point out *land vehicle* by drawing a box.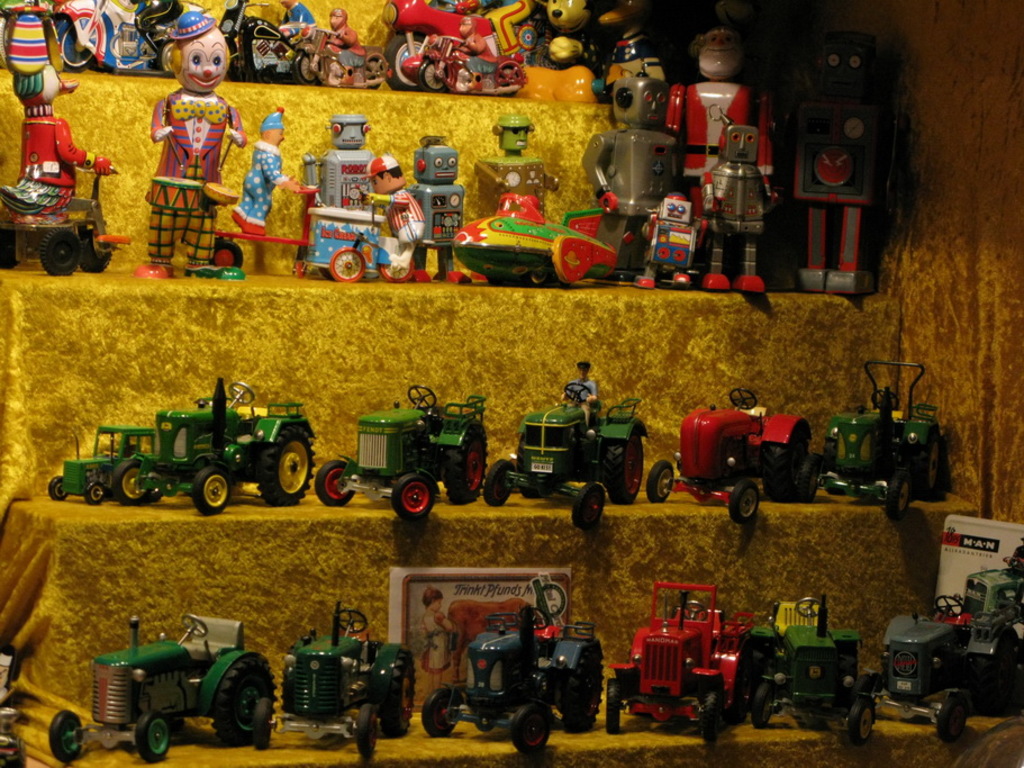
box=[300, 31, 390, 89].
